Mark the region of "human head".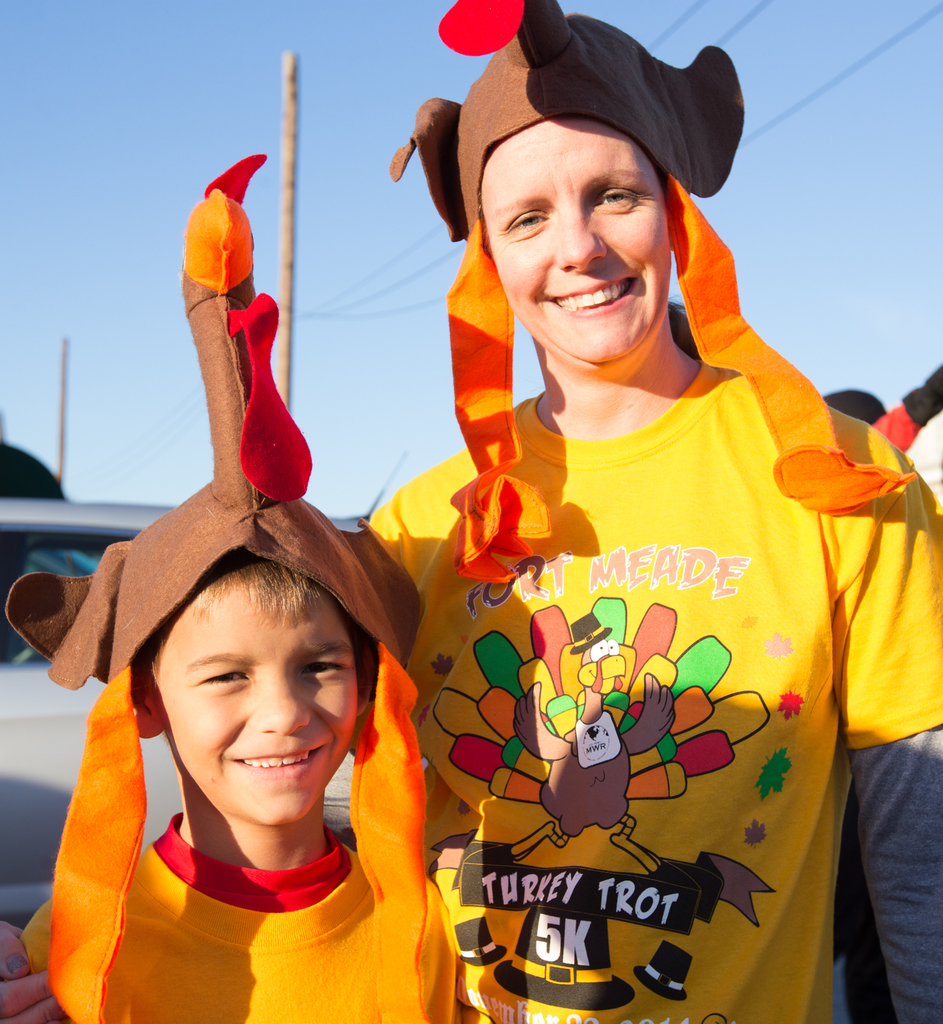
Region: bbox=[4, 147, 424, 831].
